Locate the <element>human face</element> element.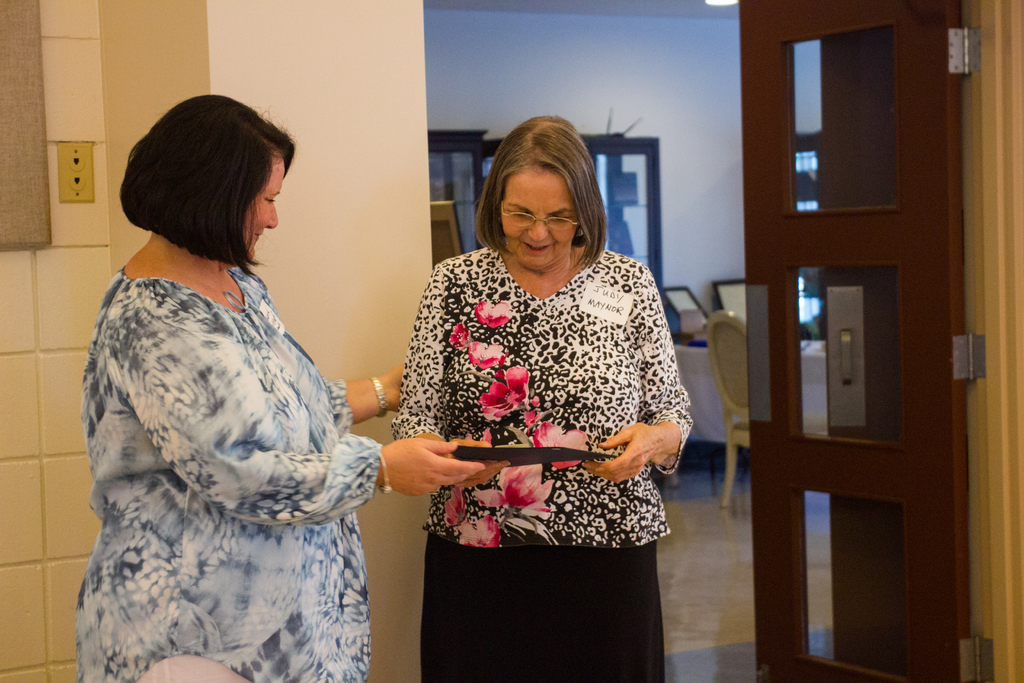
Element bbox: bbox=[500, 160, 583, 269].
